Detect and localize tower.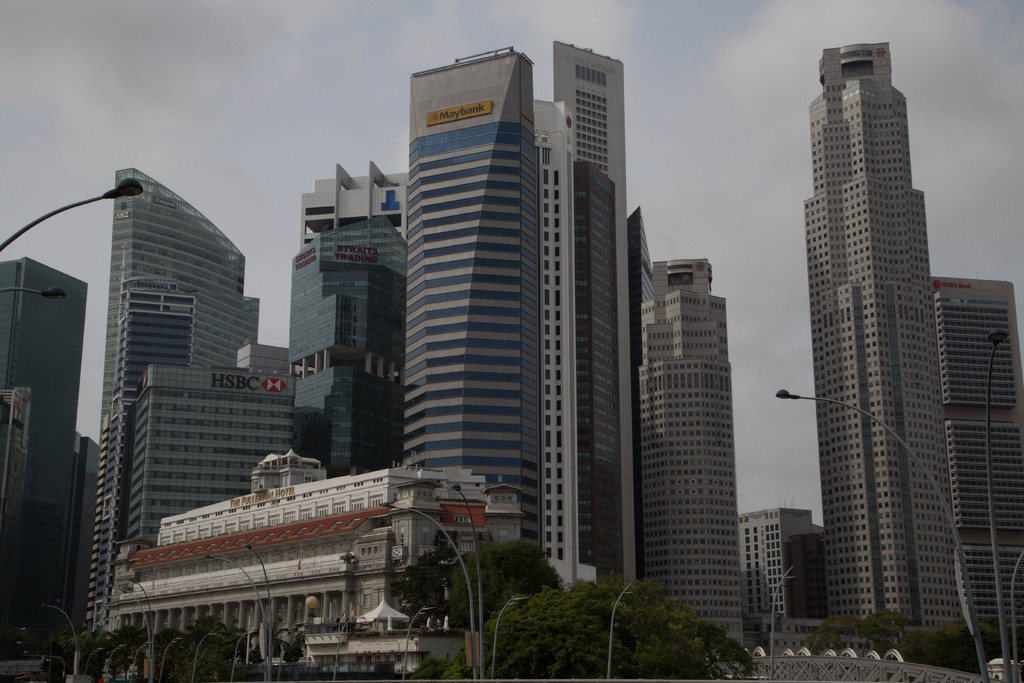
Localized at locate(560, 52, 623, 572).
